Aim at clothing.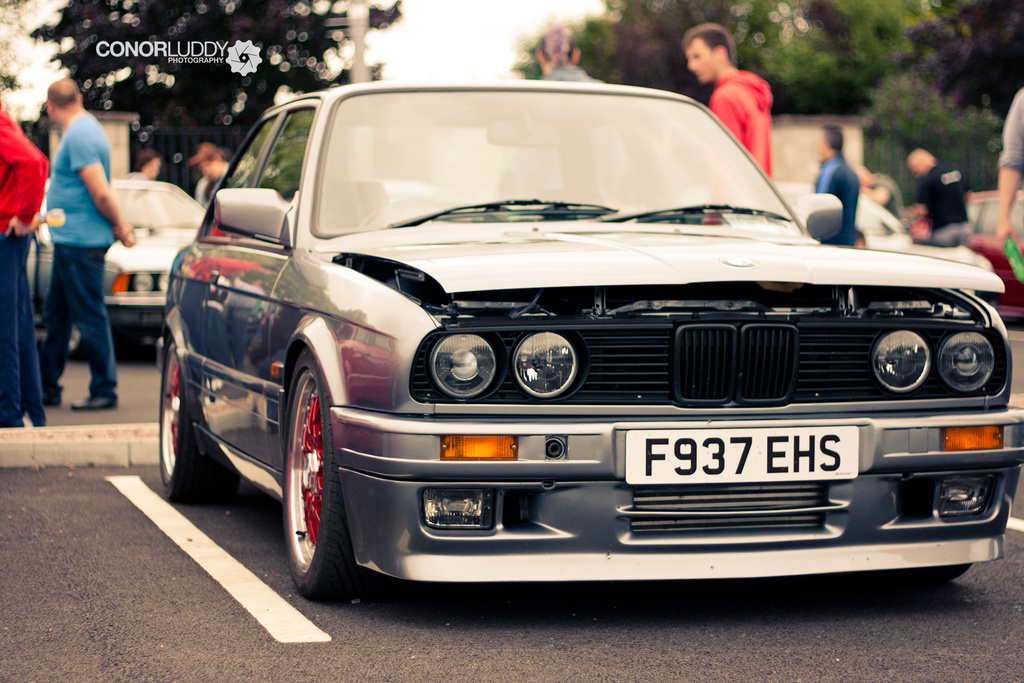
Aimed at locate(707, 63, 775, 176).
